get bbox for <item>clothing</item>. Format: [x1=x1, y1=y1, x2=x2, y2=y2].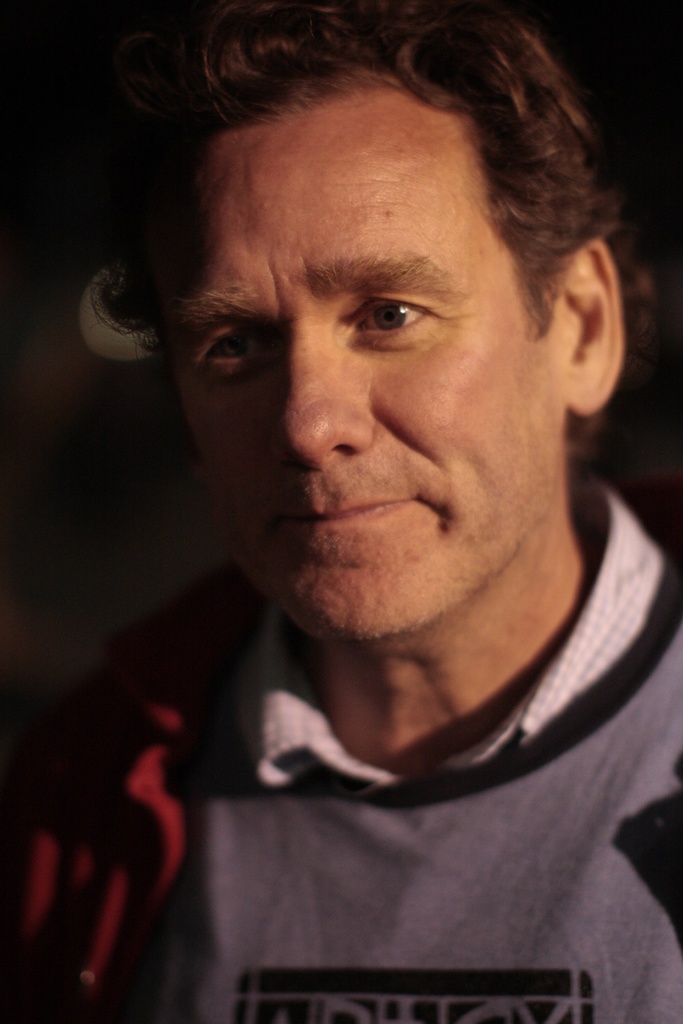
[x1=0, y1=456, x2=682, y2=1023].
